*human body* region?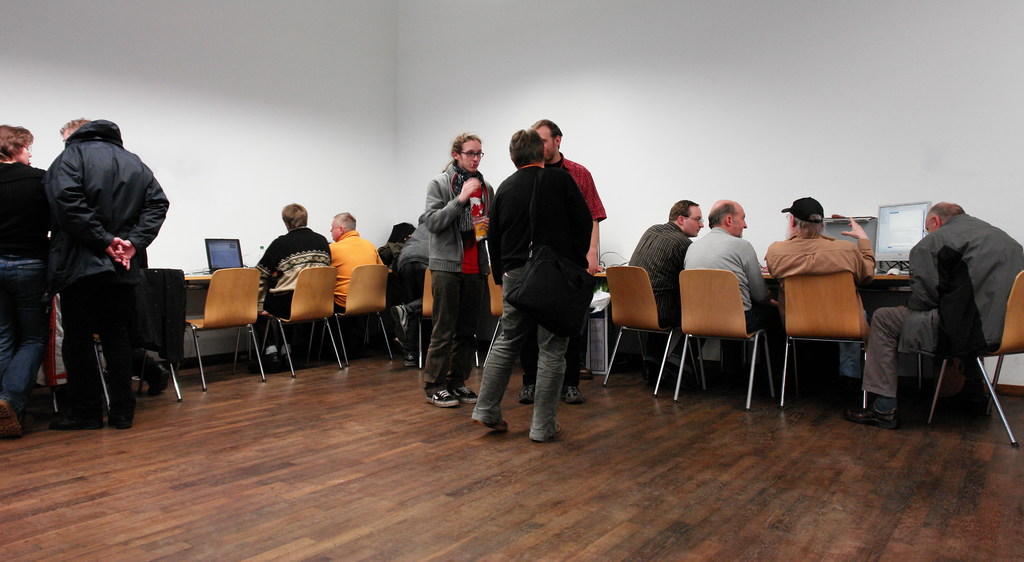
[left=420, top=165, right=493, bottom=412]
